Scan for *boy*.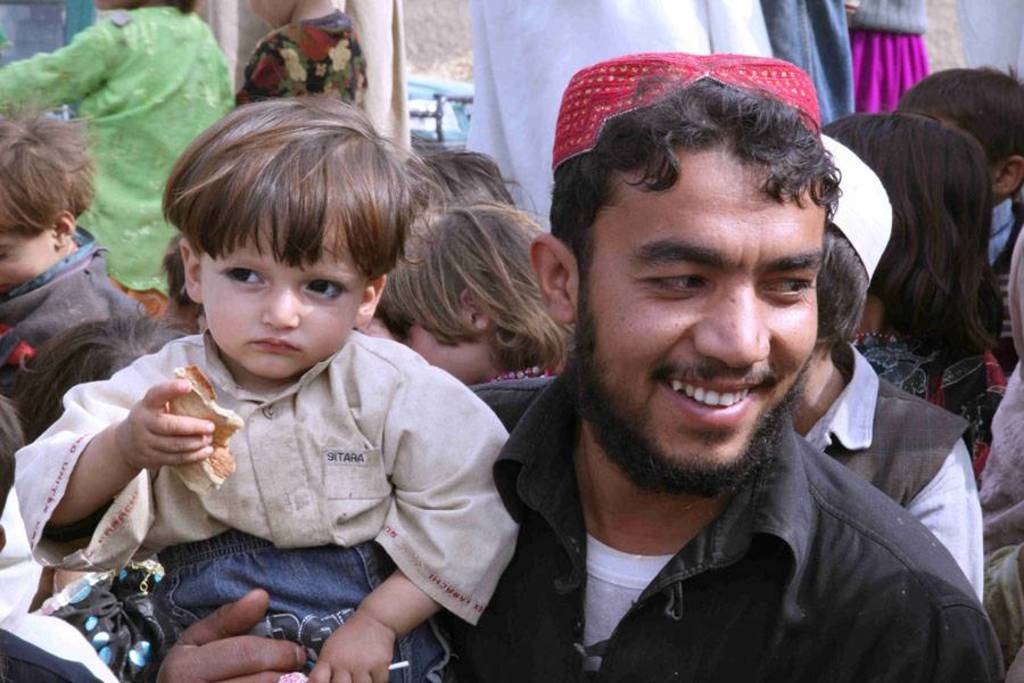
Scan result: {"x1": 0, "y1": 0, "x2": 232, "y2": 297}.
